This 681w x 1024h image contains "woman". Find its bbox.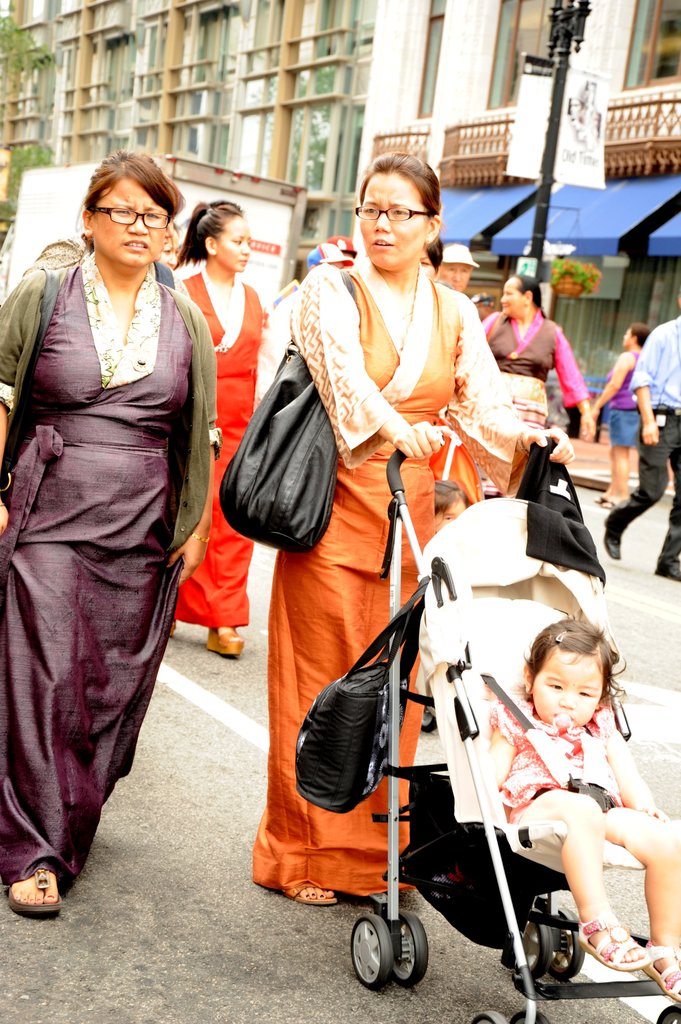
Rect(173, 197, 271, 653).
